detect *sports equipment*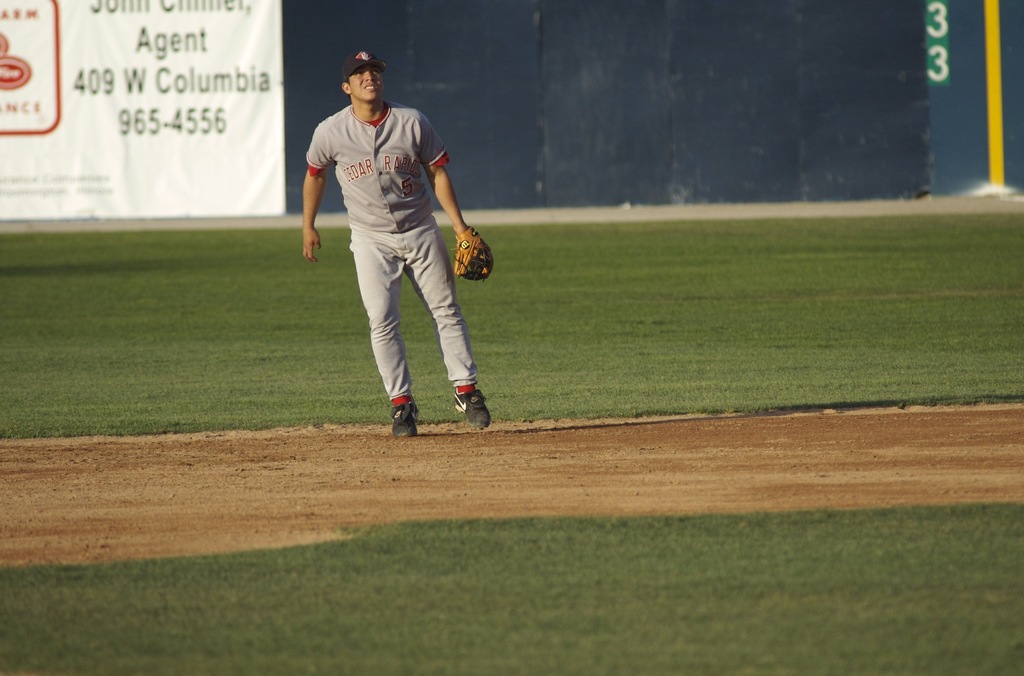
(x1=450, y1=223, x2=495, y2=284)
